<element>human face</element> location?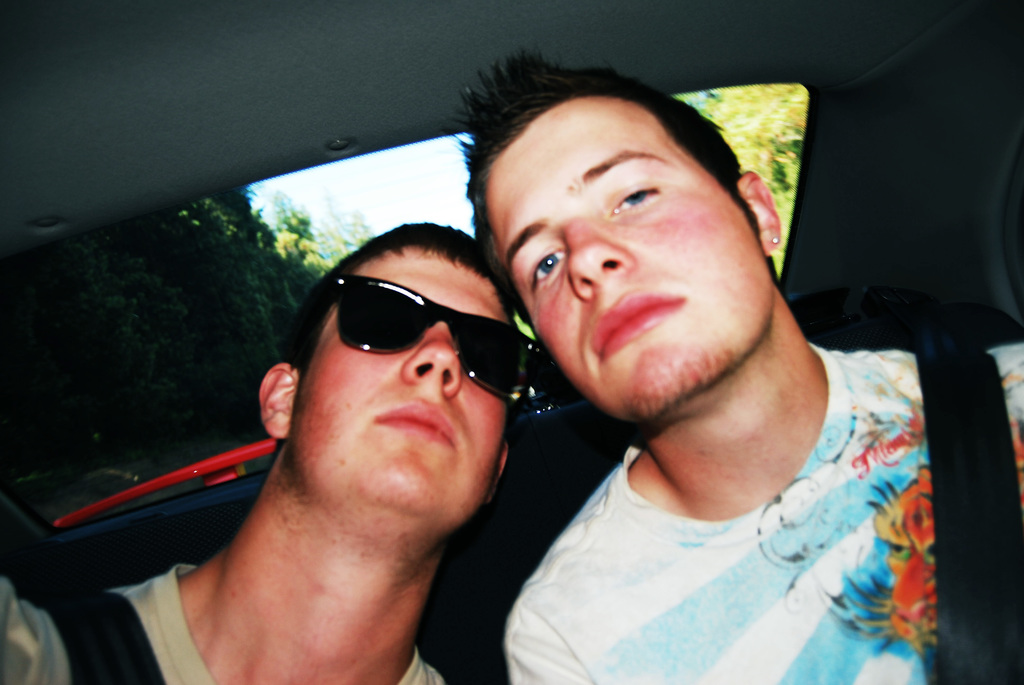
(485, 95, 779, 421)
